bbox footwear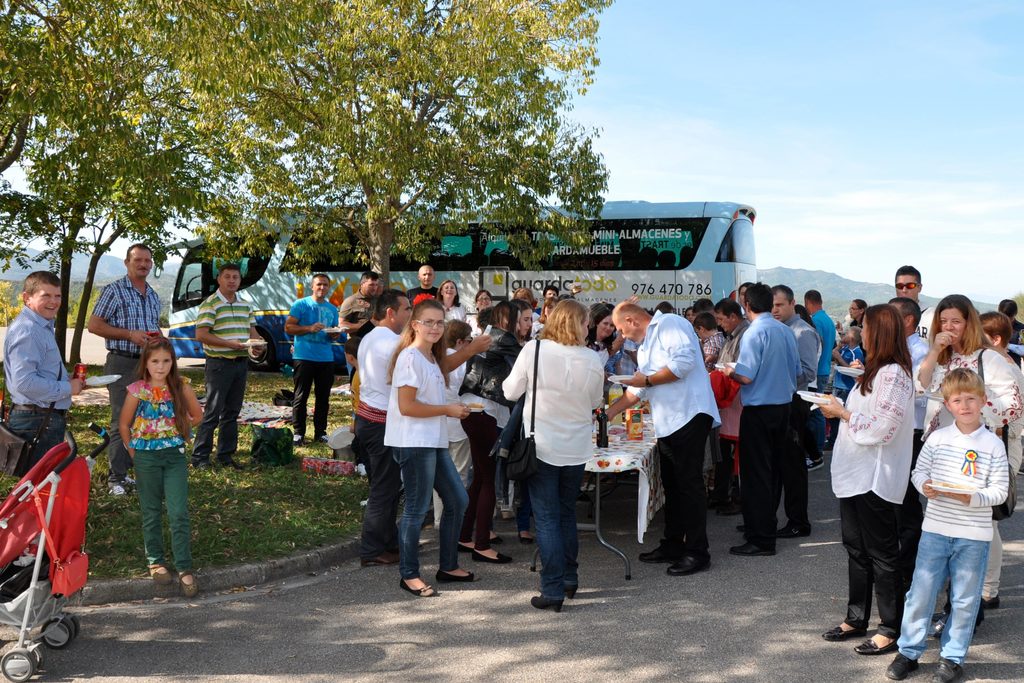
(left=231, top=459, right=243, bottom=471)
